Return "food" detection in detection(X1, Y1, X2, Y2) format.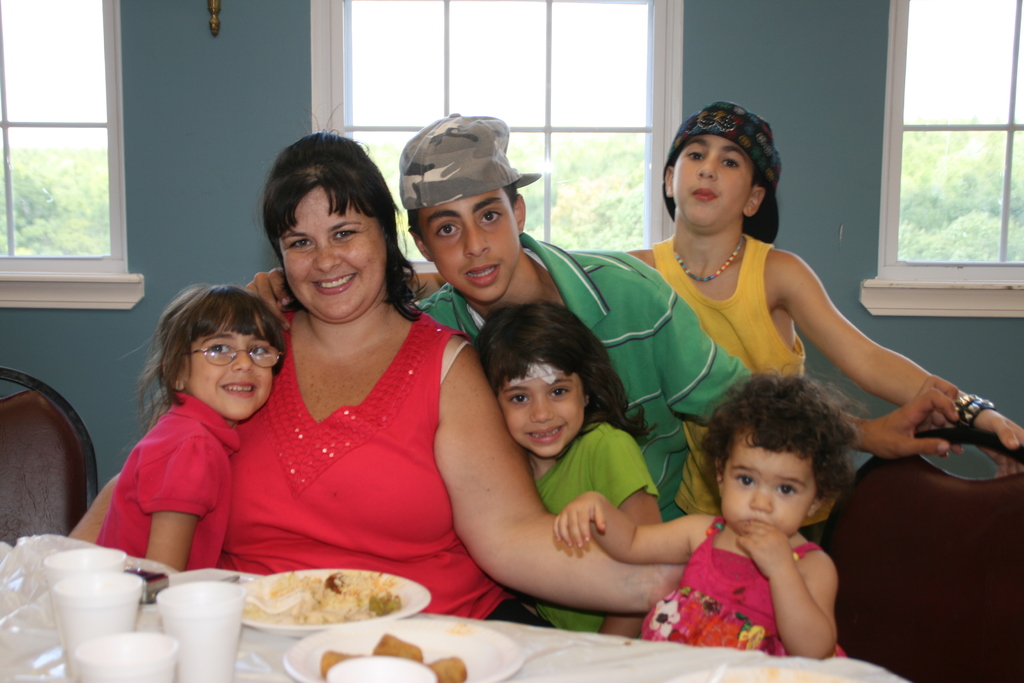
detection(368, 630, 424, 659).
